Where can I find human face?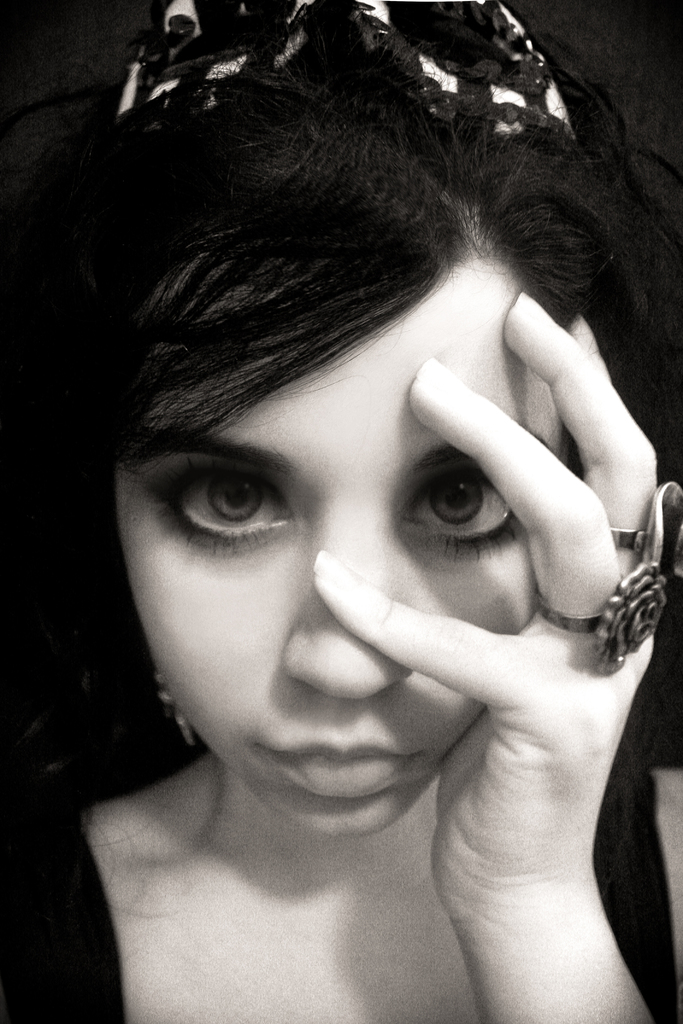
You can find it at box=[117, 260, 562, 835].
